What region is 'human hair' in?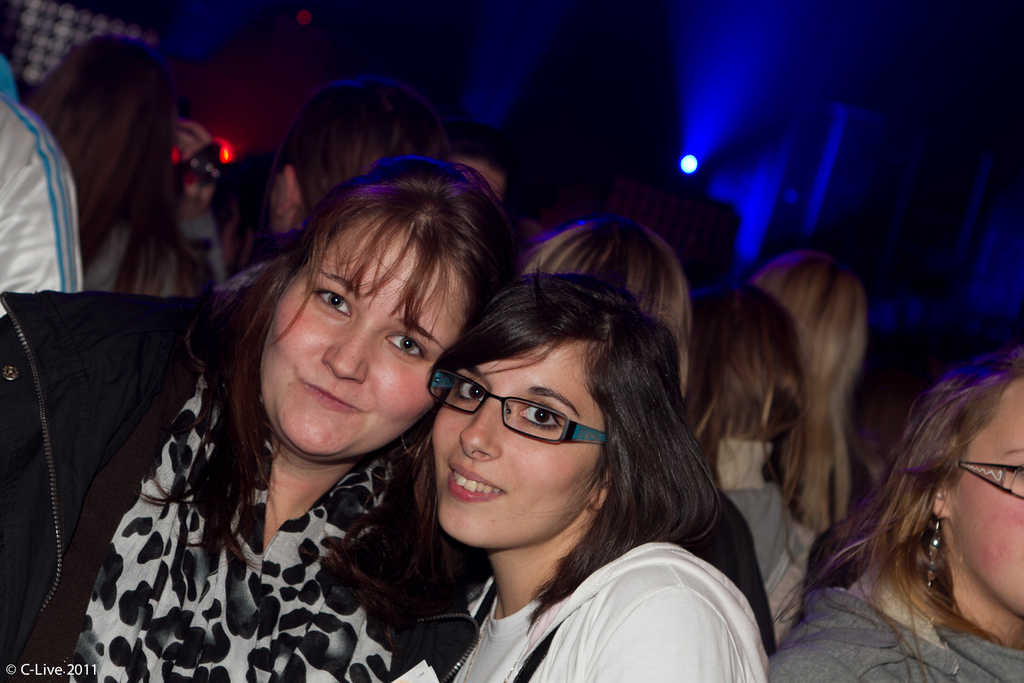
<box>204,155,495,440</box>.
